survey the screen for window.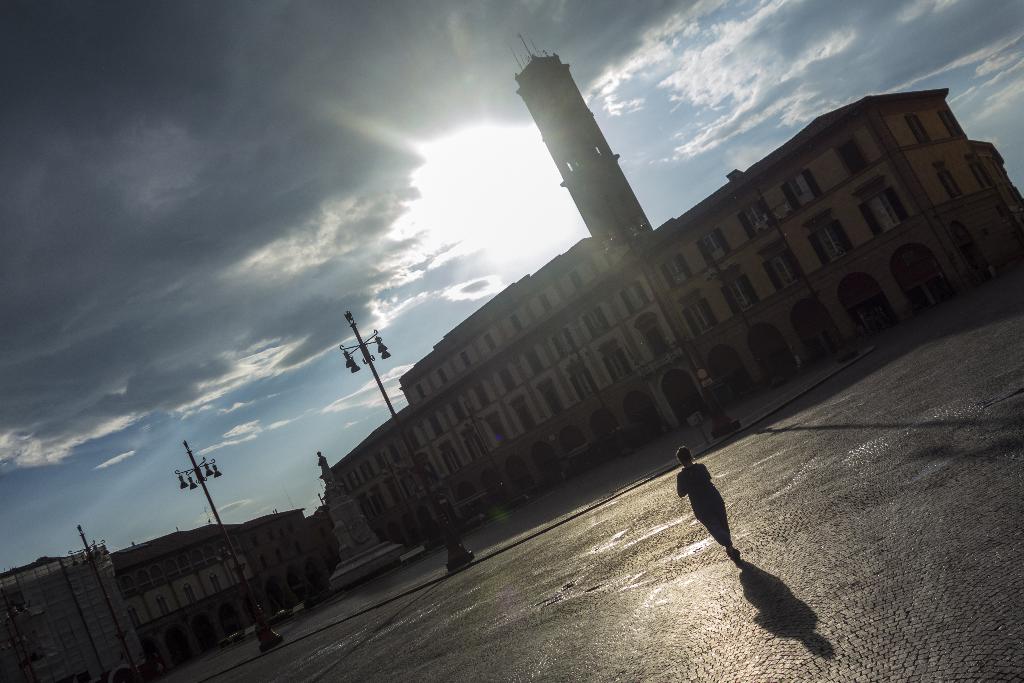
Survey found: [788, 172, 810, 195].
